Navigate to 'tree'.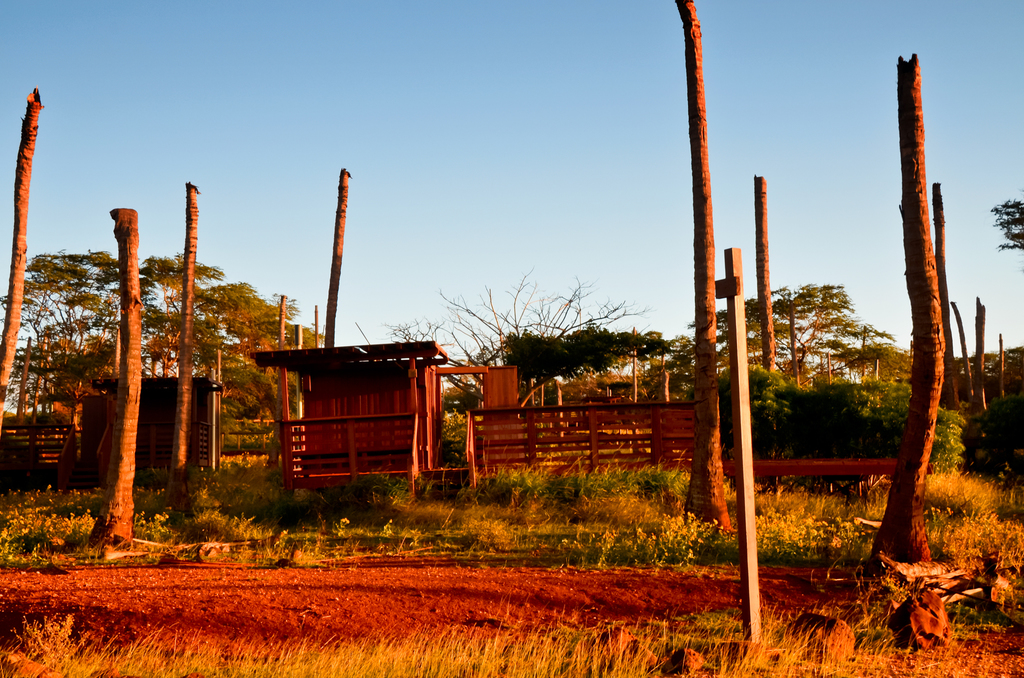
Navigation target: (84,206,141,540).
